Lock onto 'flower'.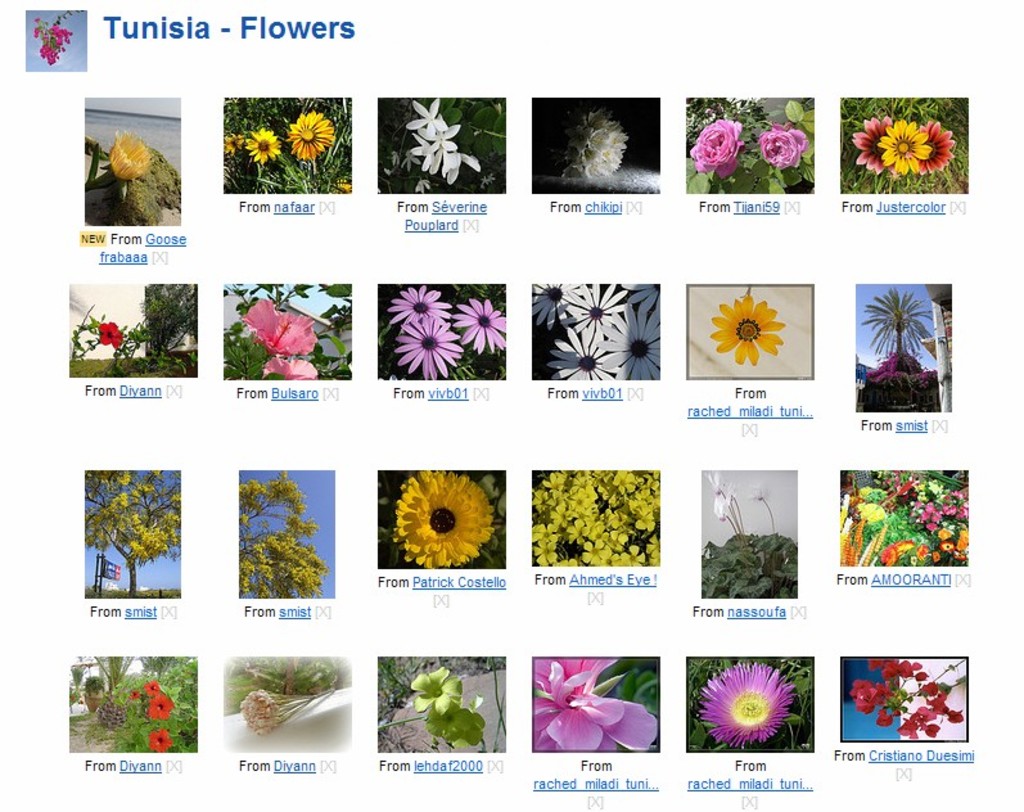
Locked: x1=531, y1=655, x2=600, y2=703.
